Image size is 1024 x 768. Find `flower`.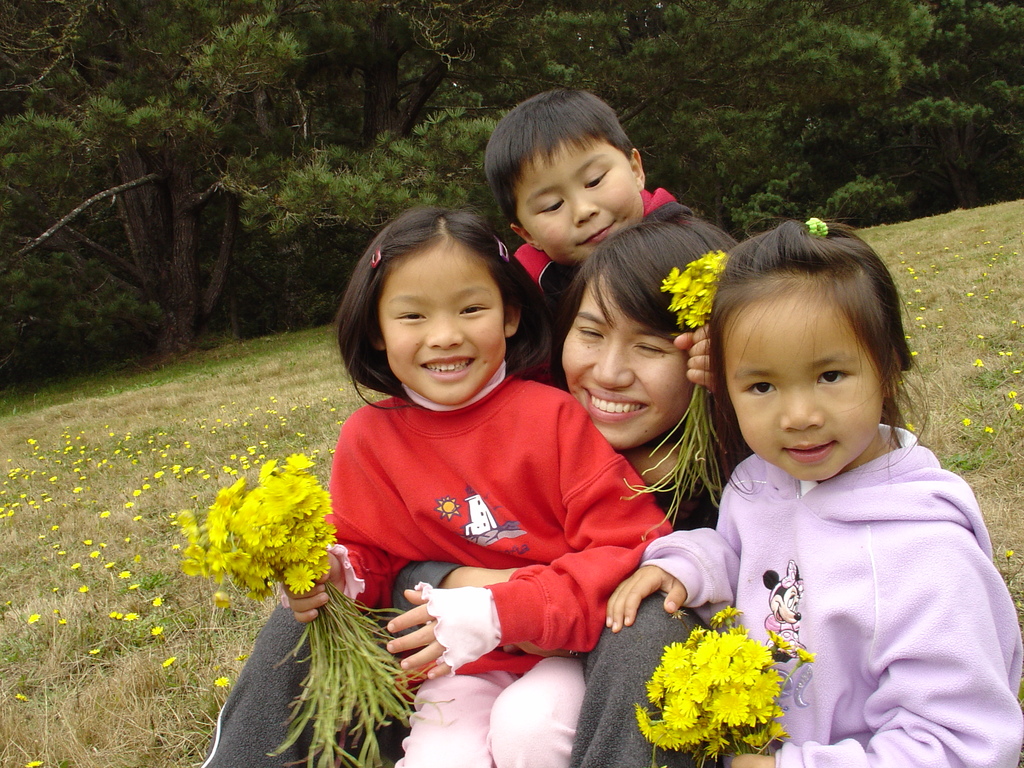
(979, 332, 982, 335).
